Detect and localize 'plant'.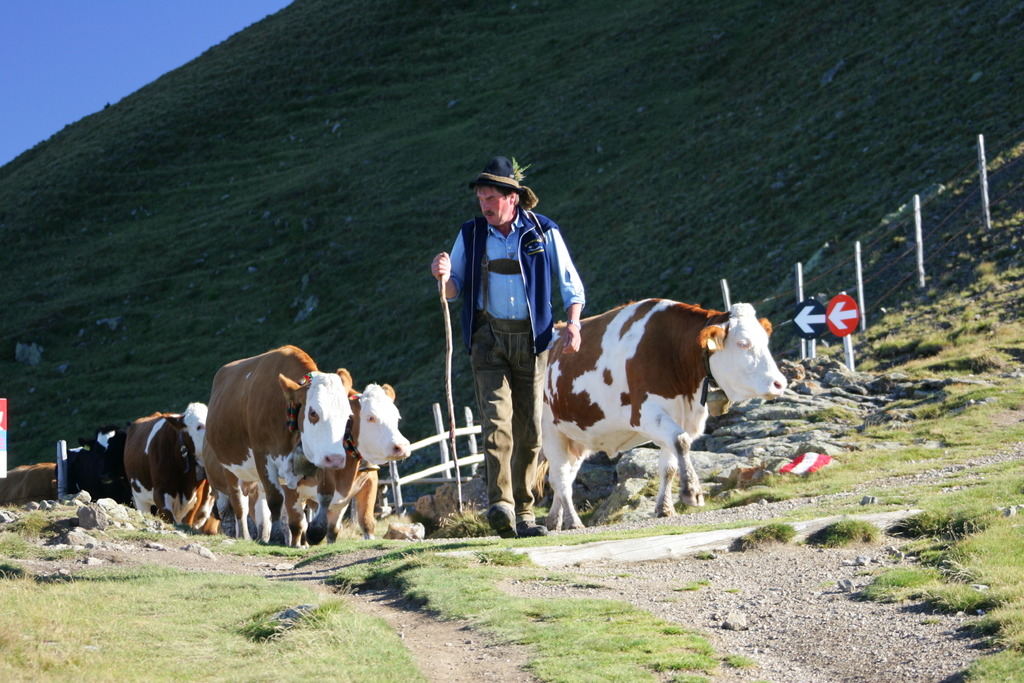
Localized at left=733, top=516, right=794, bottom=547.
